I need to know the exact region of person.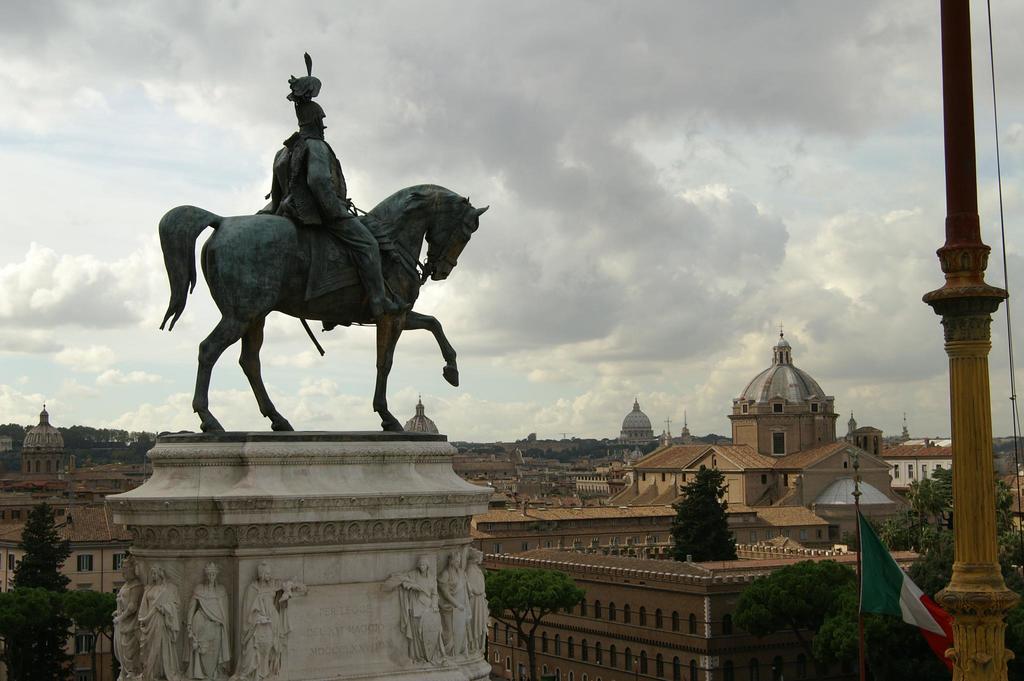
Region: box=[381, 552, 444, 666].
